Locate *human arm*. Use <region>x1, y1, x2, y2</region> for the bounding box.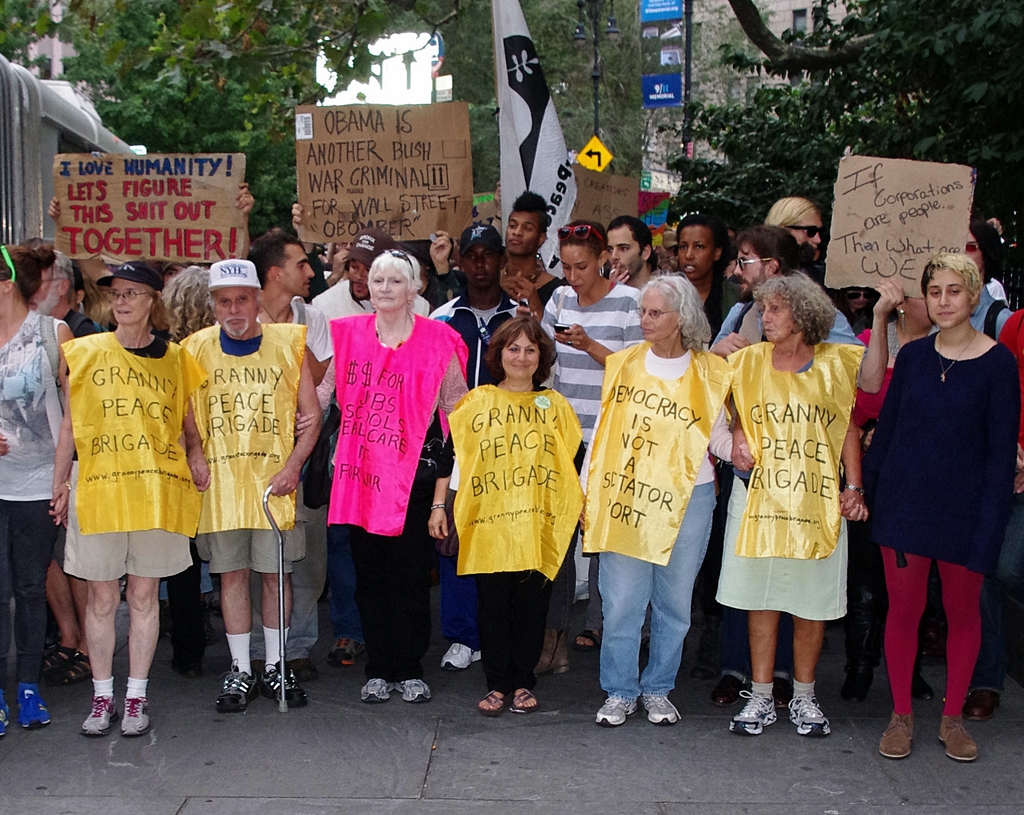
<region>494, 176, 504, 231</region>.
